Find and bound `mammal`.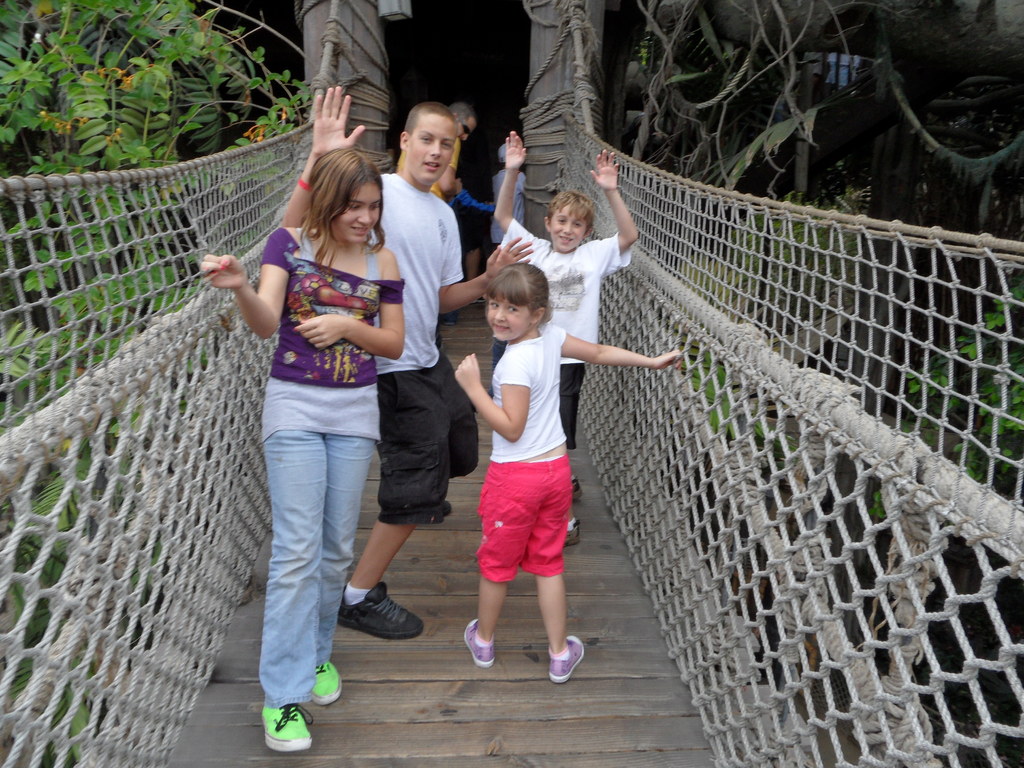
Bound: box=[492, 138, 529, 250].
